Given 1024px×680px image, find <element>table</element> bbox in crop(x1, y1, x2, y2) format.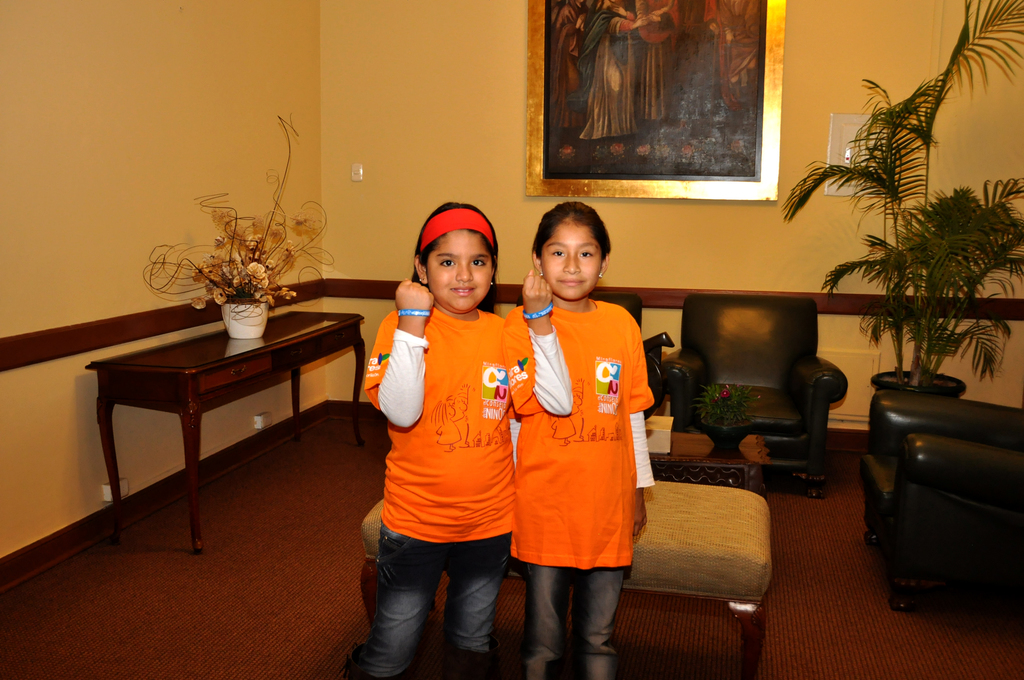
crop(78, 305, 358, 542).
